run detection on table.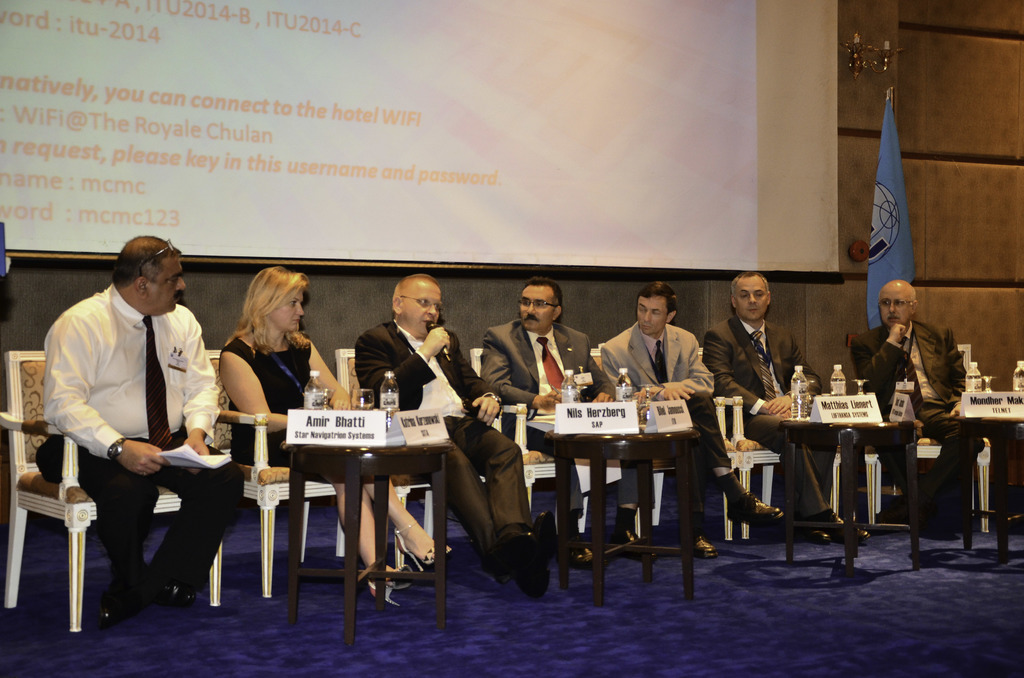
Result: (945, 419, 1023, 558).
